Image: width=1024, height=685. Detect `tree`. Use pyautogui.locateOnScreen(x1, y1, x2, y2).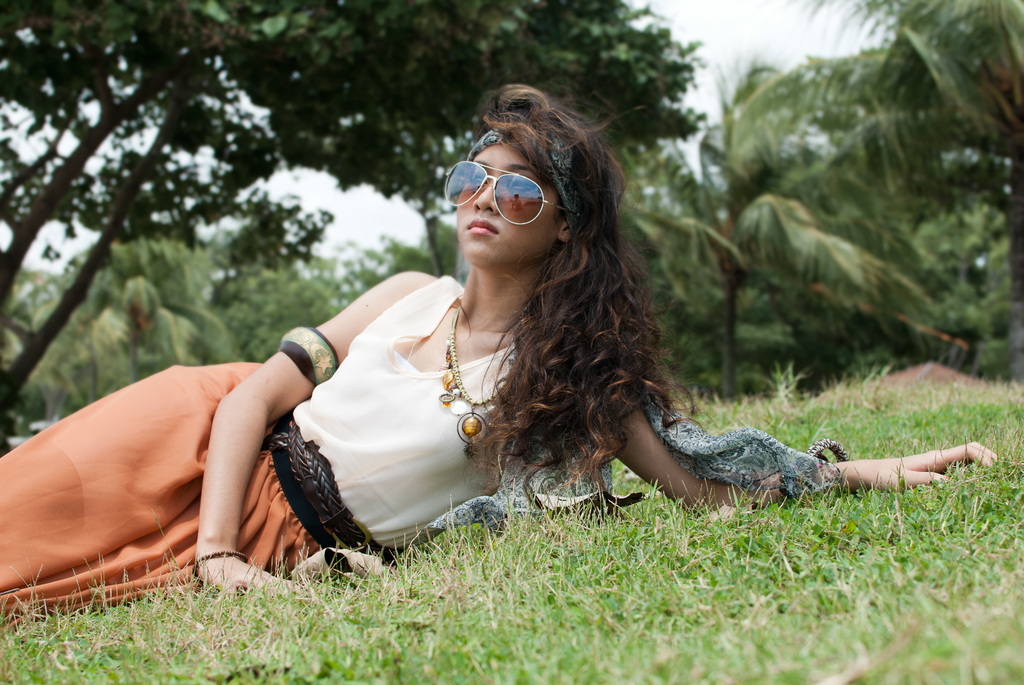
pyautogui.locateOnScreen(0, 0, 708, 417).
